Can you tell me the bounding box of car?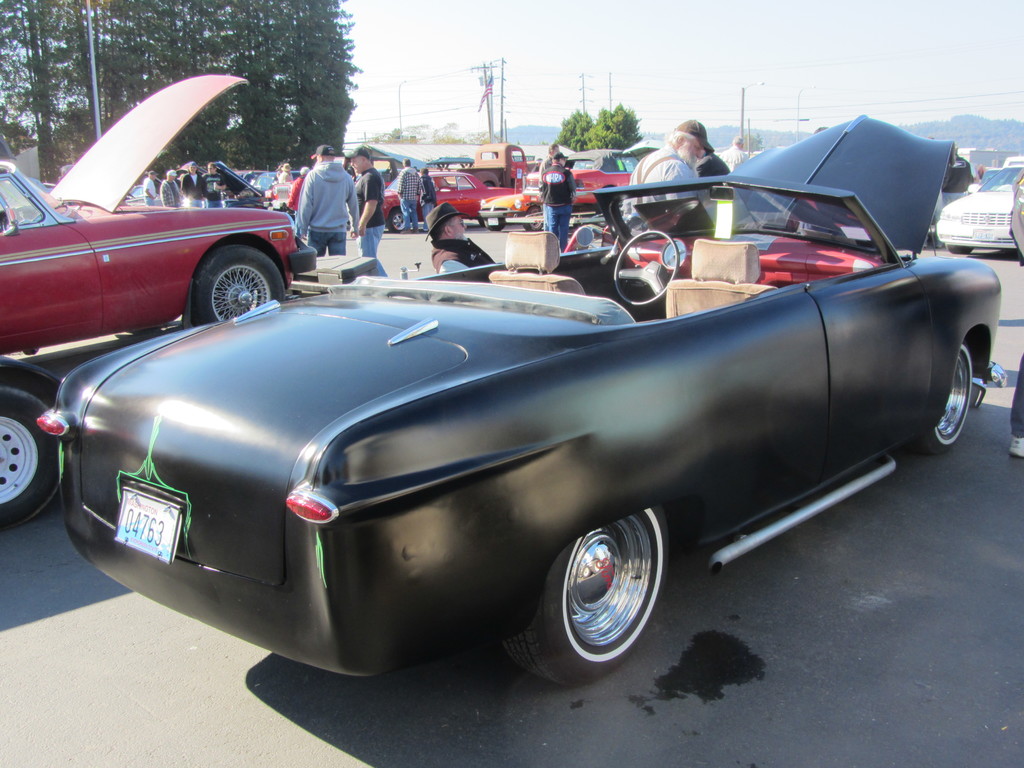
{"left": 28, "top": 105, "right": 1019, "bottom": 701}.
